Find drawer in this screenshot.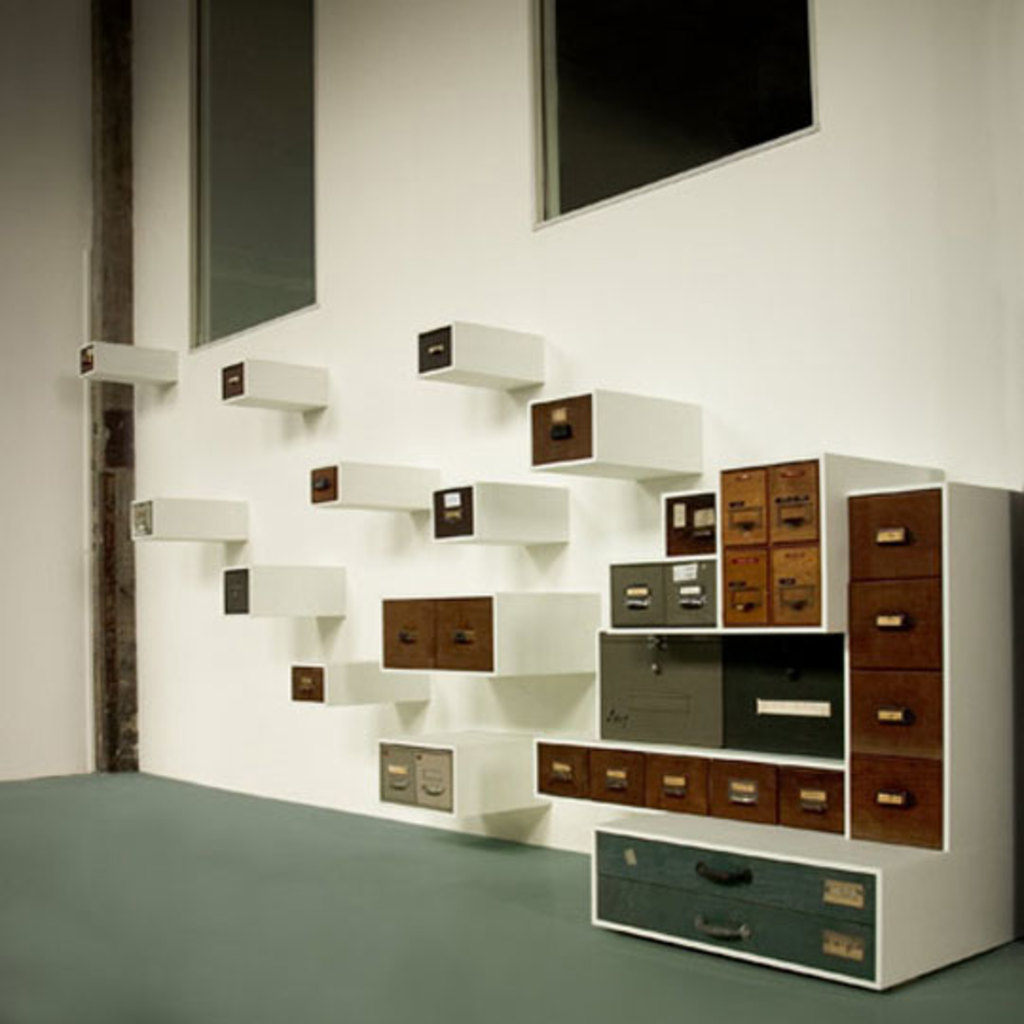
The bounding box for drawer is <region>214, 357, 248, 408</region>.
